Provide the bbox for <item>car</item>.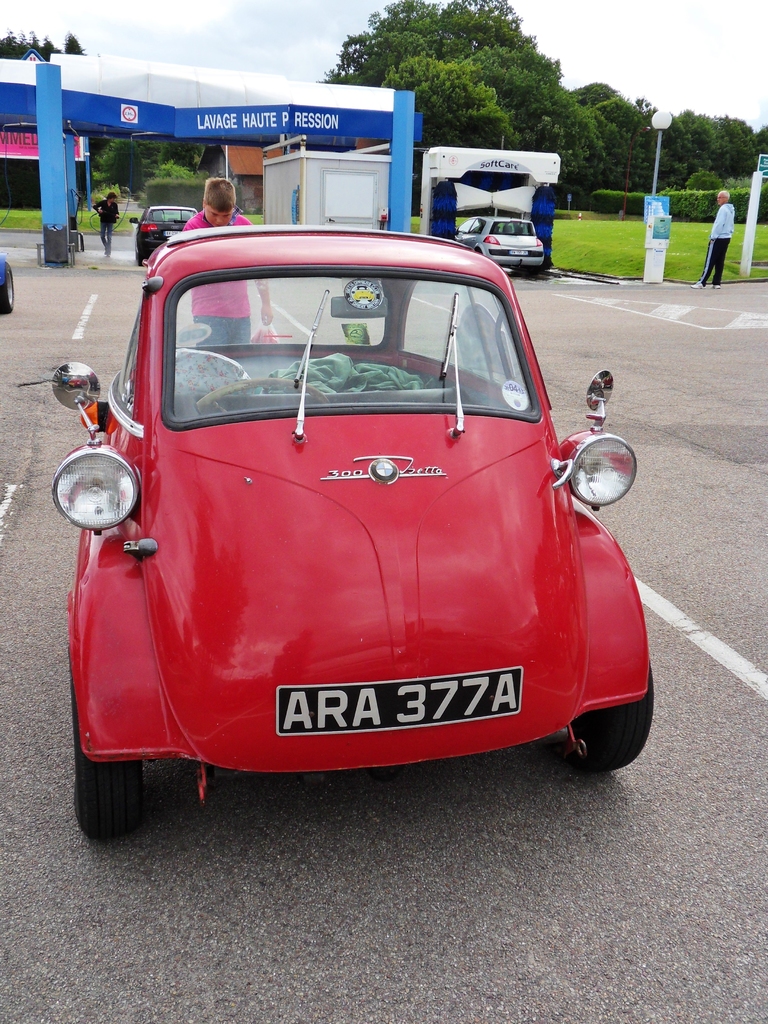
{"left": 37, "top": 202, "right": 636, "bottom": 818}.
